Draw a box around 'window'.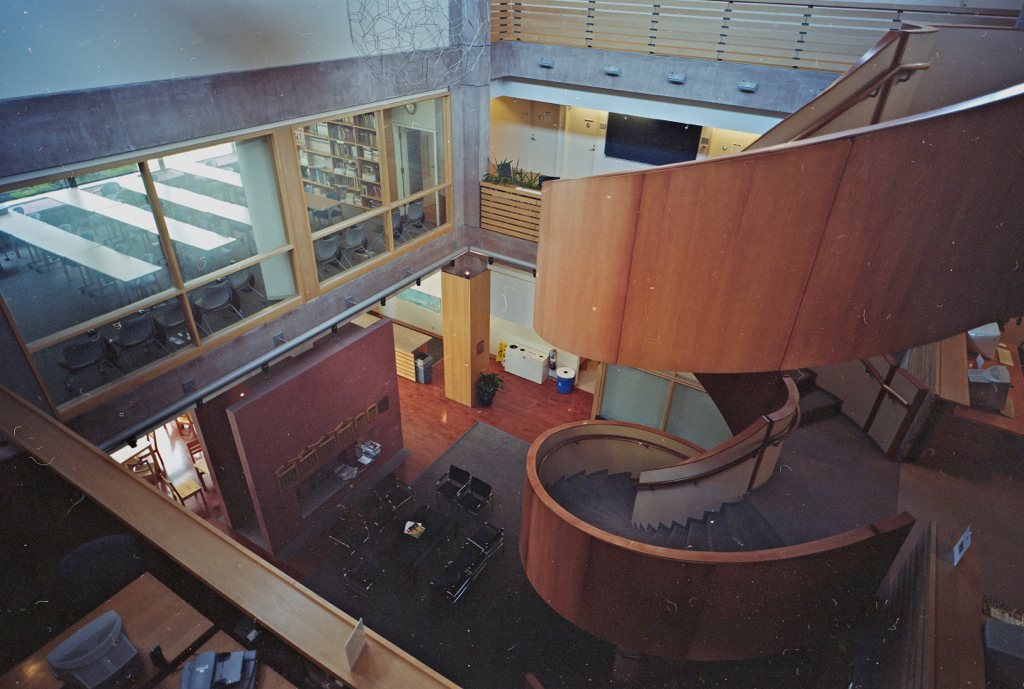
bbox=(30, 81, 444, 374).
